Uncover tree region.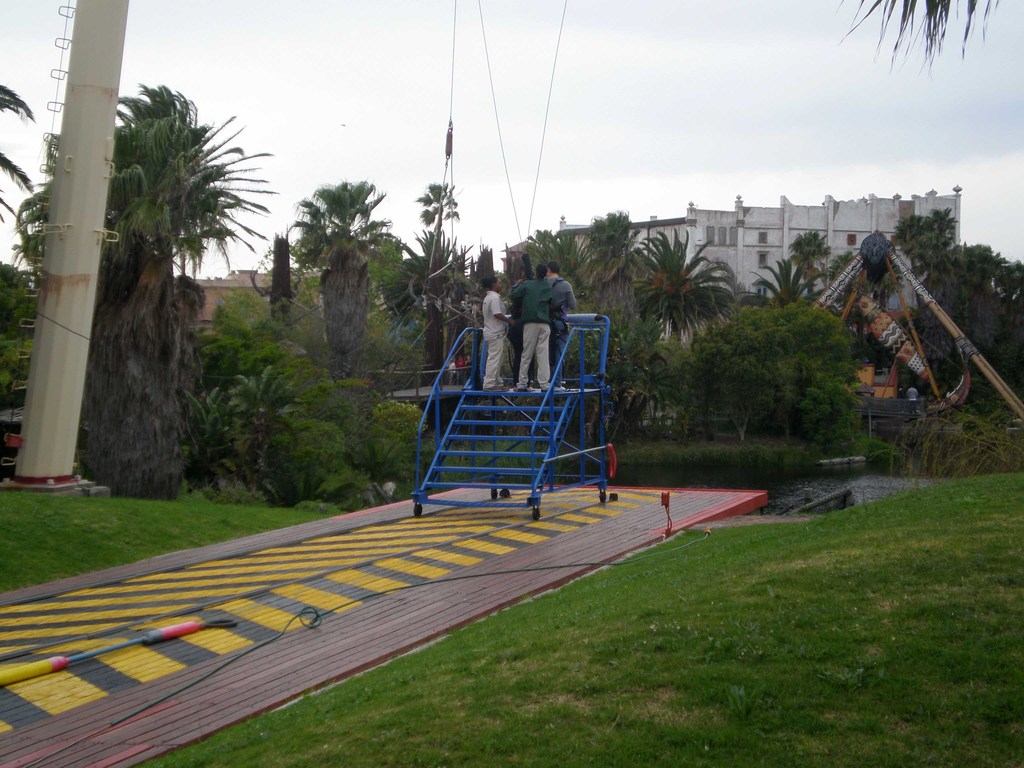
Uncovered: {"x1": 399, "y1": 198, "x2": 639, "y2": 441}.
